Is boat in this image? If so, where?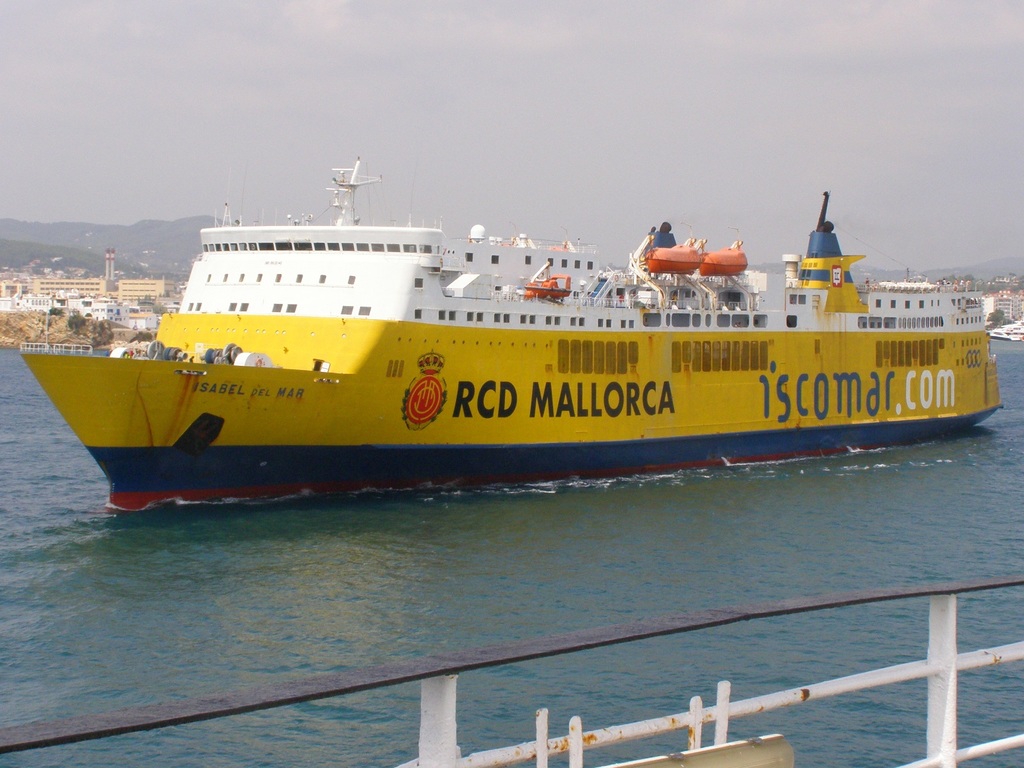
Yes, at (989, 321, 1023, 341).
